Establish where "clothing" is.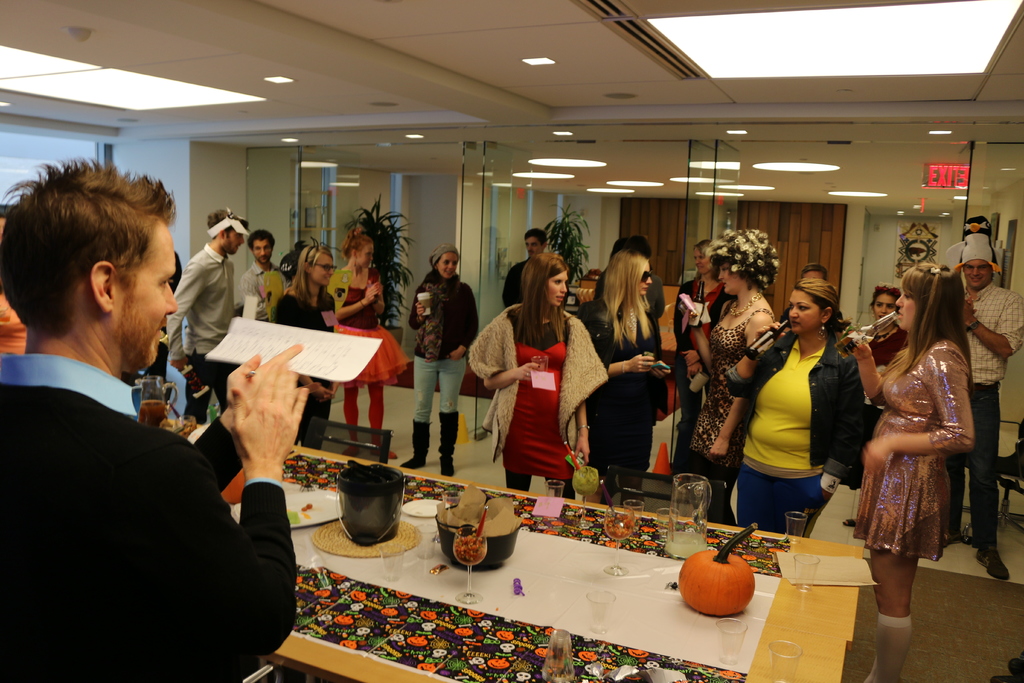
Established at box=[855, 336, 972, 562].
